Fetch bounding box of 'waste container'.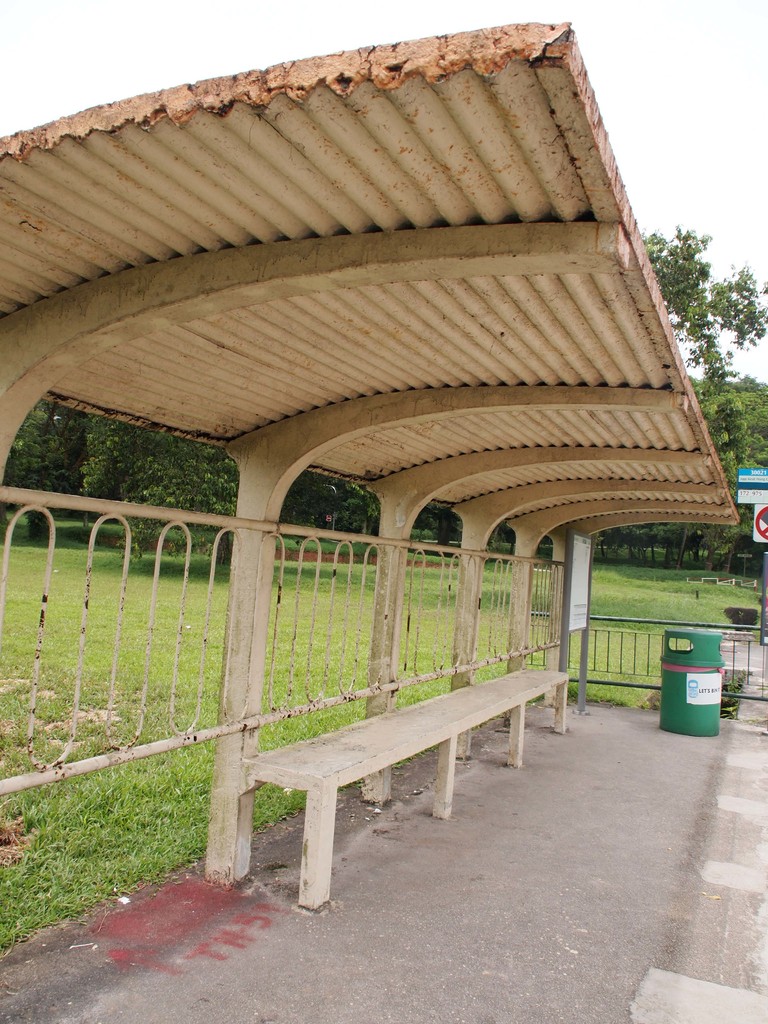
Bbox: [663,607,748,736].
